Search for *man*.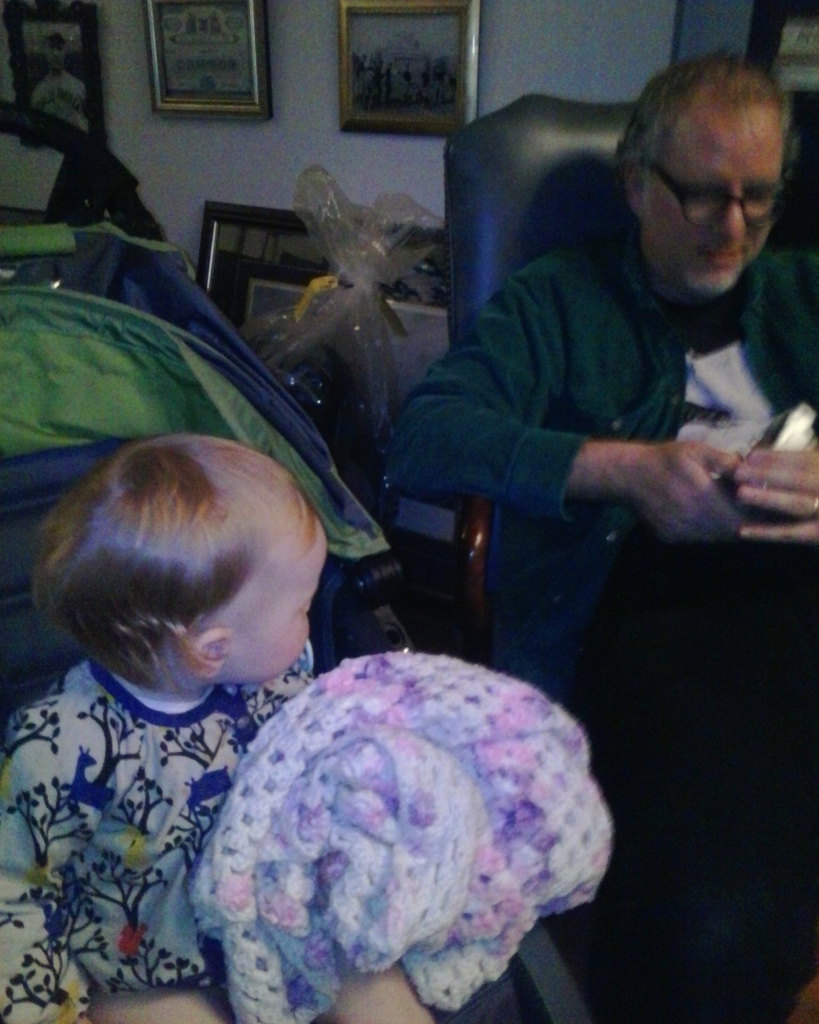
Found at locate(387, 47, 818, 655).
